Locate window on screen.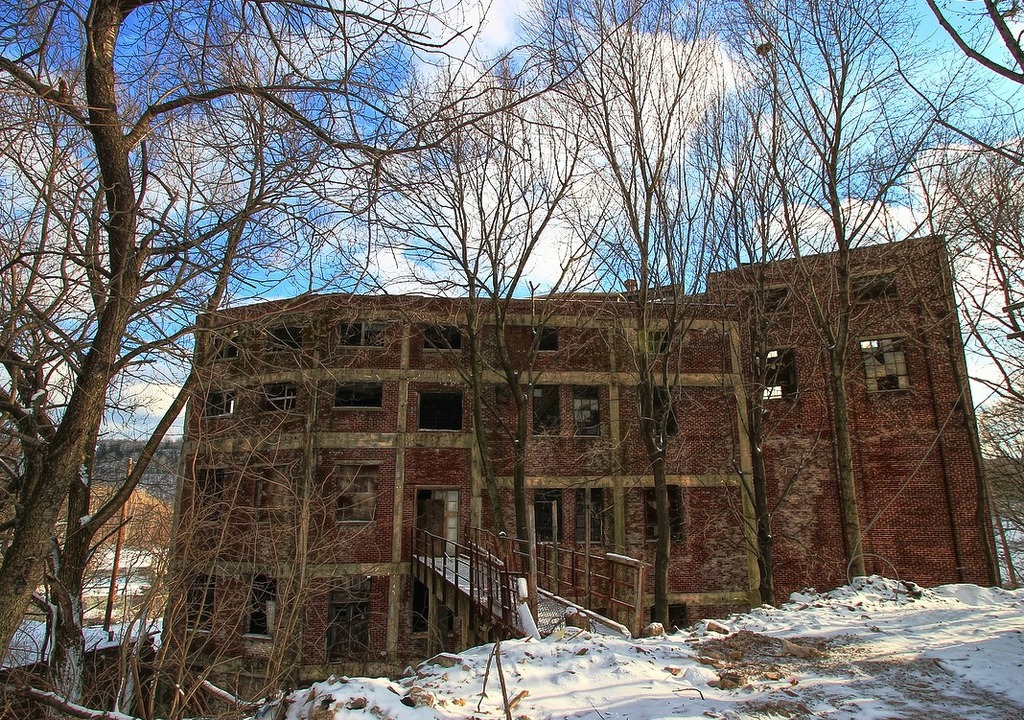
On screen at BBox(528, 386, 573, 435).
